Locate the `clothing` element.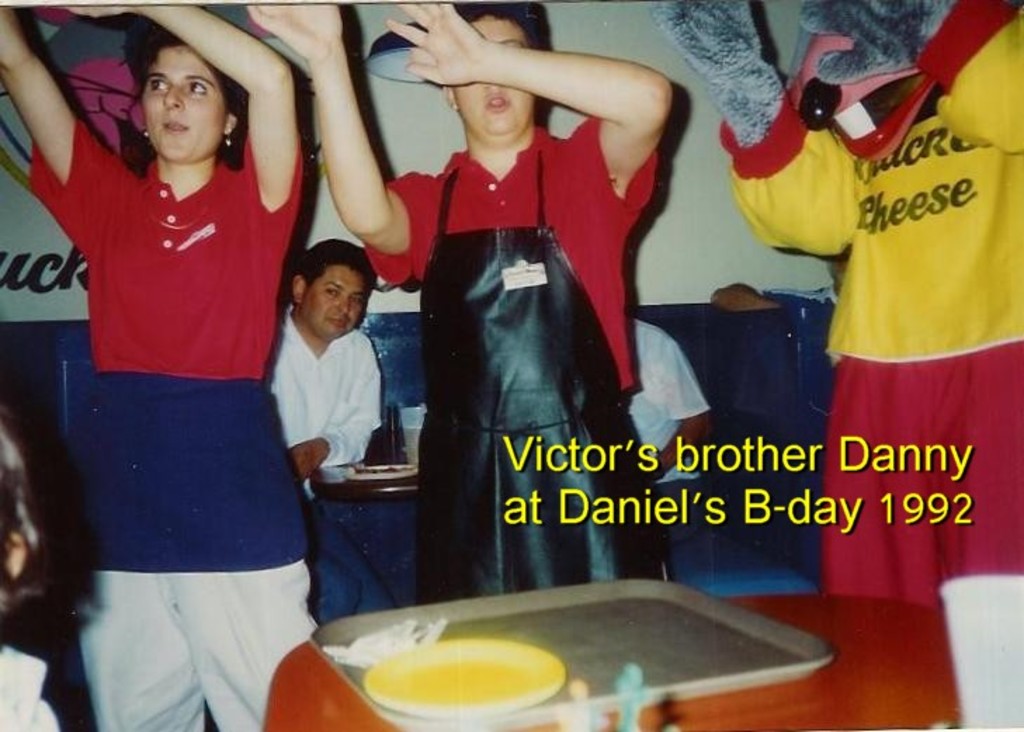
Element bbox: 18,122,317,731.
